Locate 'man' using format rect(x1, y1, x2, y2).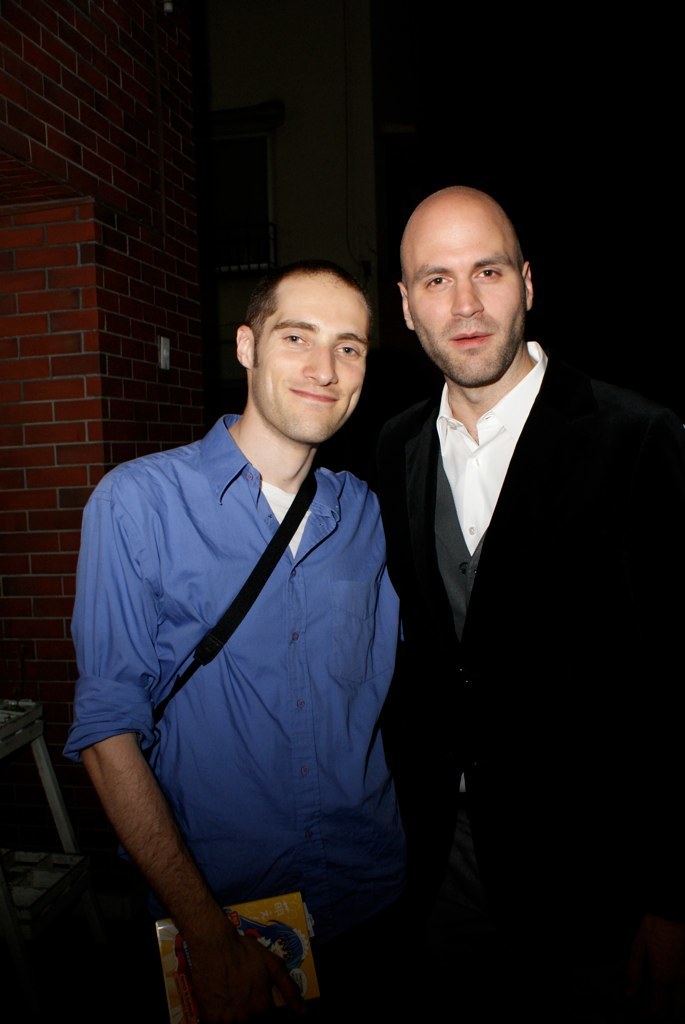
rect(365, 184, 684, 1023).
